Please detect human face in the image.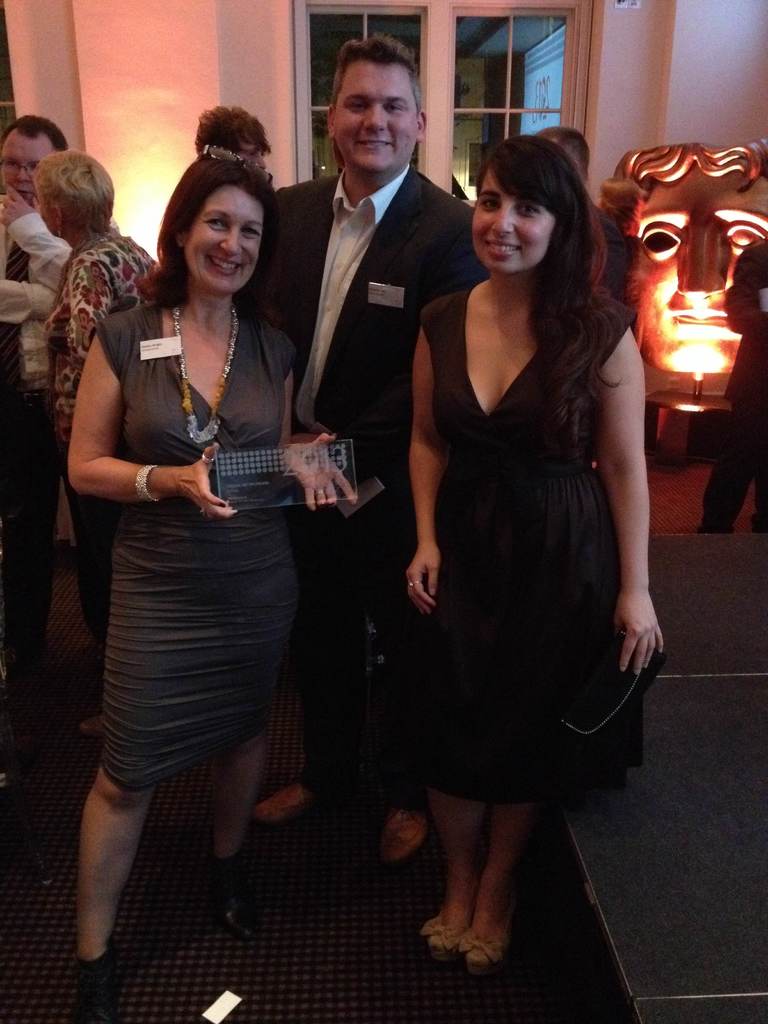
<region>0, 127, 60, 211</region>.
